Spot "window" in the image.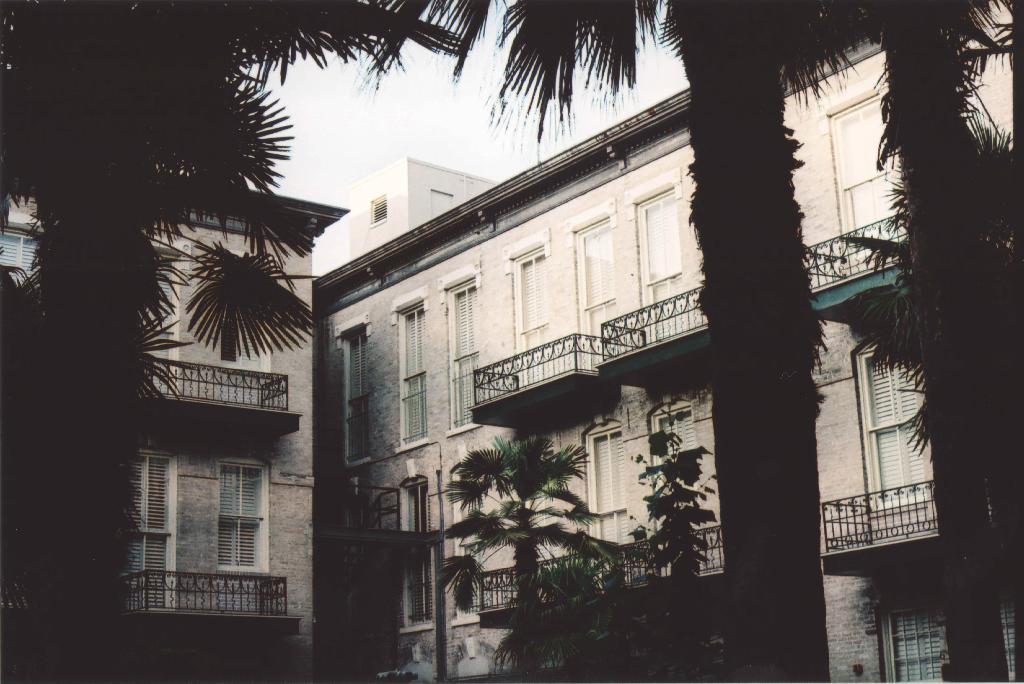
"window" found at box(391, 288, 438, 449).
